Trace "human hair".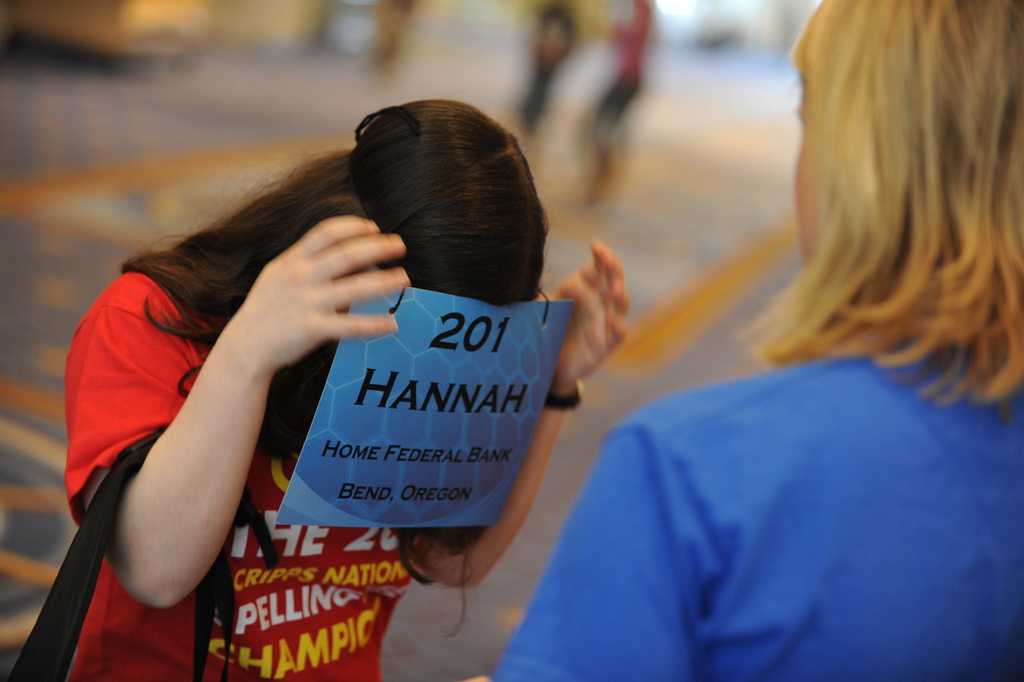
Traced to region(723, 0, 1023, 432).
